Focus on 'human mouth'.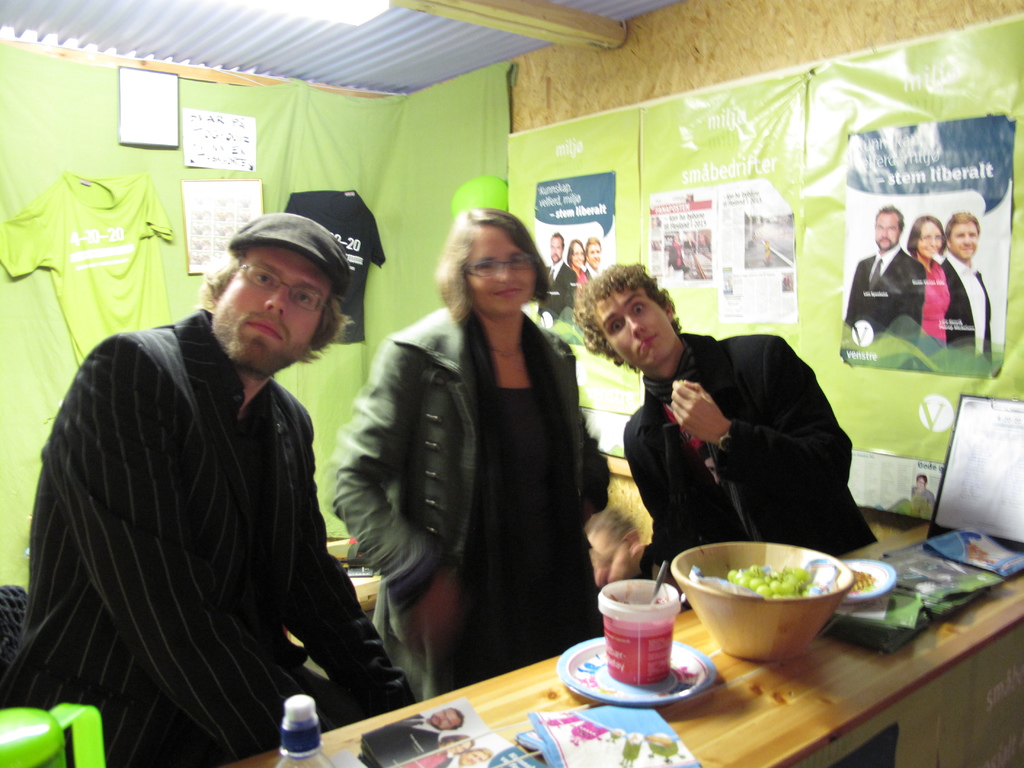
Focused at select_region(930, 246, 936, 252).
